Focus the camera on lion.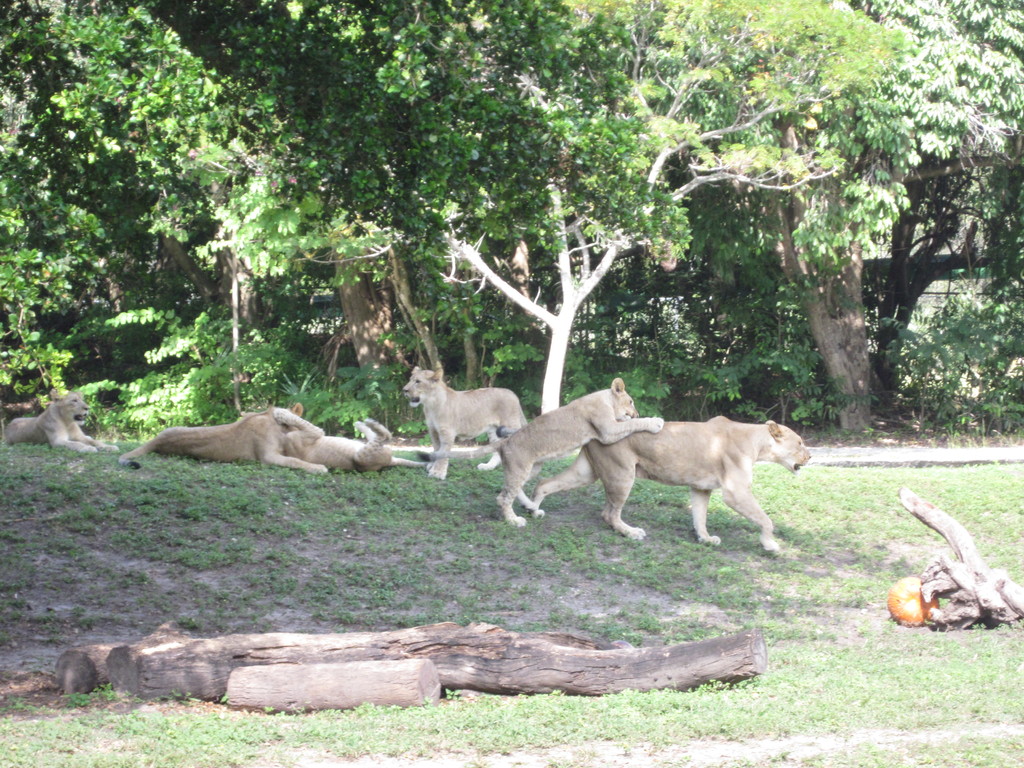
Focus region: rect(522, 421, 813, 552).
